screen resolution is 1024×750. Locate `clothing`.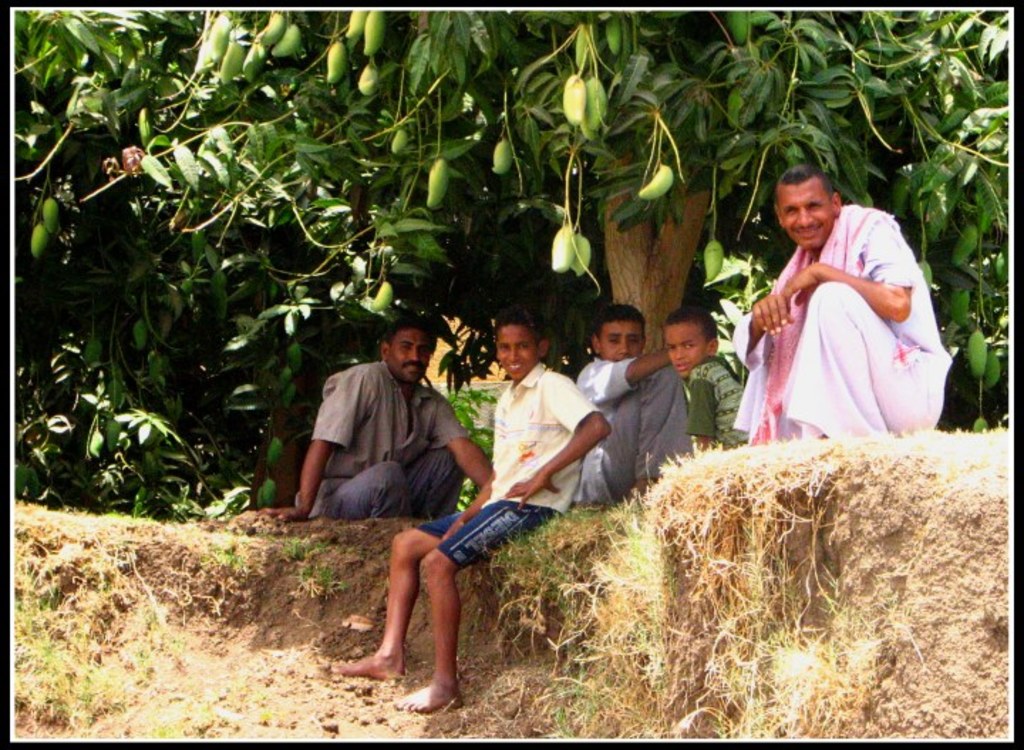
<region>742, 185, 939, 447</region>.
